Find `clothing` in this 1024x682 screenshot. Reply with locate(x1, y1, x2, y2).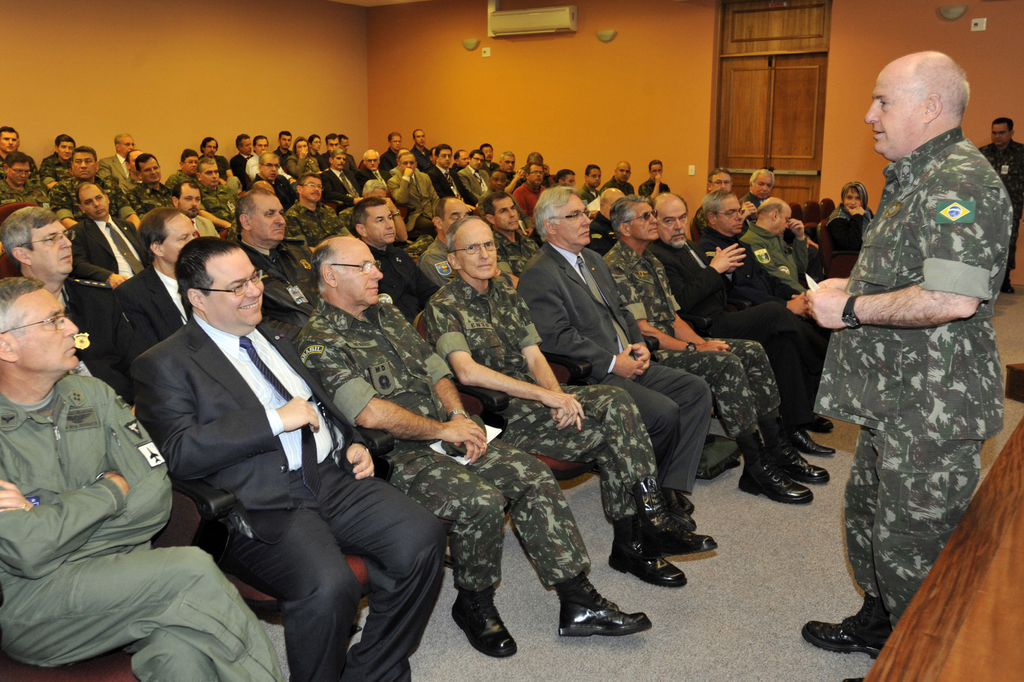
locate(488, 227, 538, 280).
